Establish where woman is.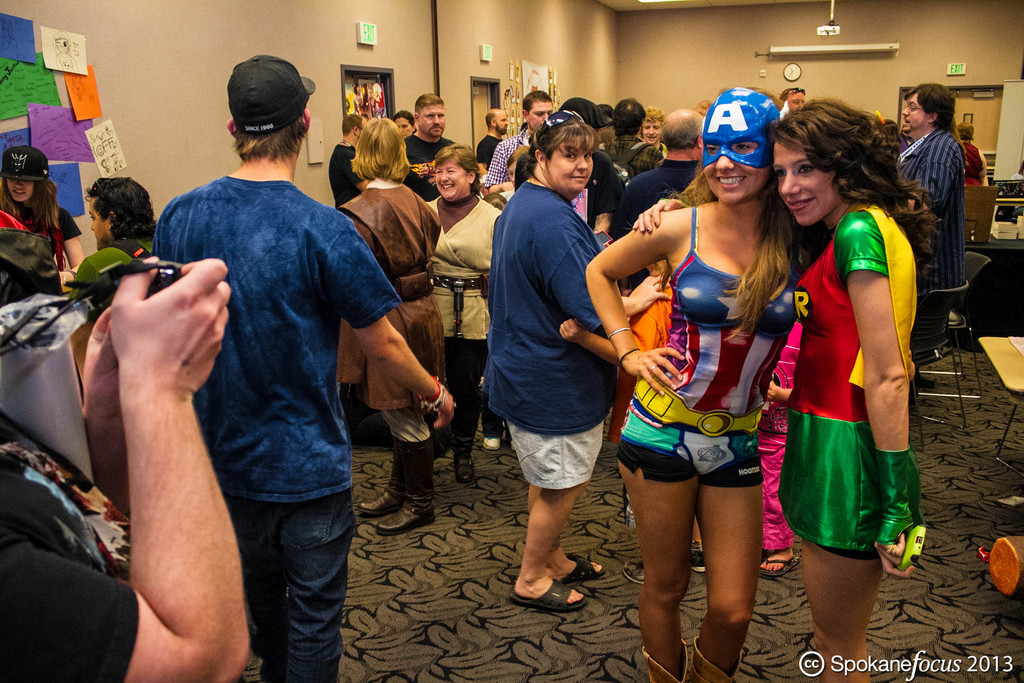
Established at <bbox>484, 110, 673, 613</bbox>.
